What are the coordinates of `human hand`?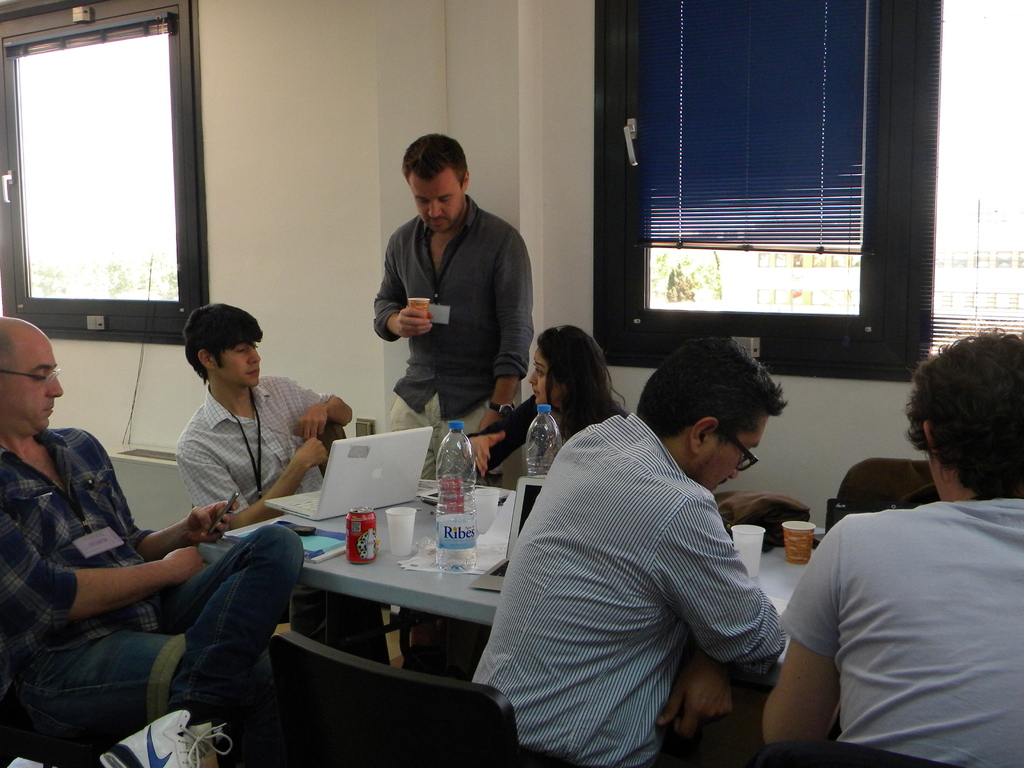
crop(469, 430, 509, 479).
